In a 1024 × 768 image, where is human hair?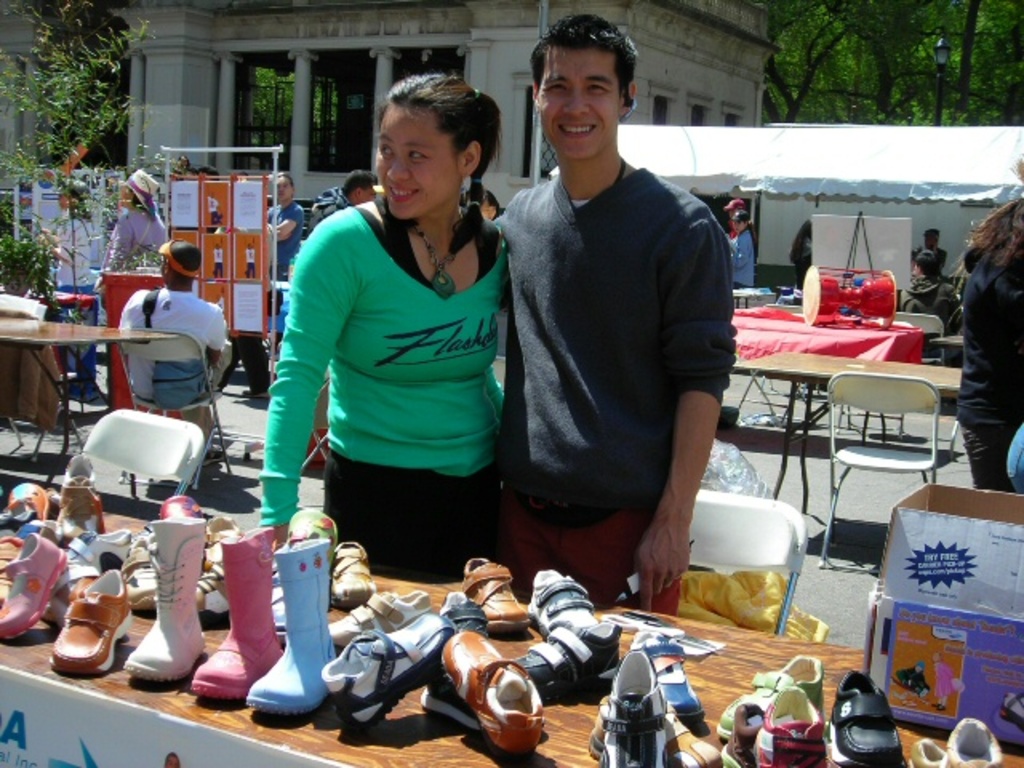
detection(922, 229, 941, 245).
